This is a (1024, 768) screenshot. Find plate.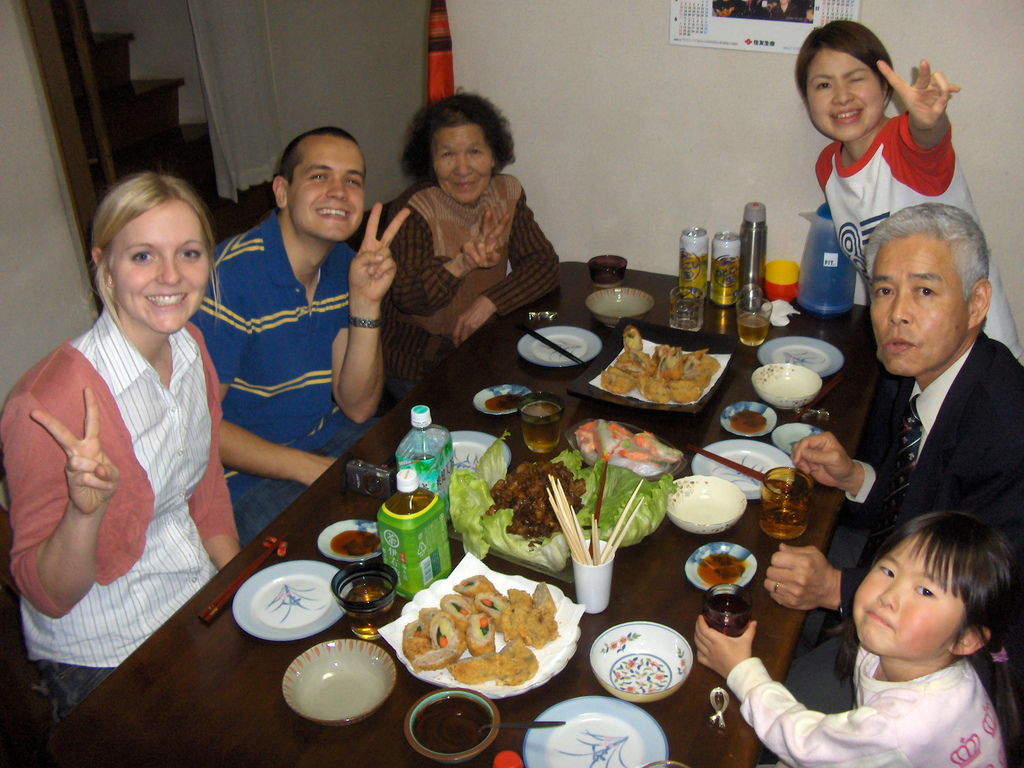
Bounding box: bbox=[688, 441, 796, 503].
